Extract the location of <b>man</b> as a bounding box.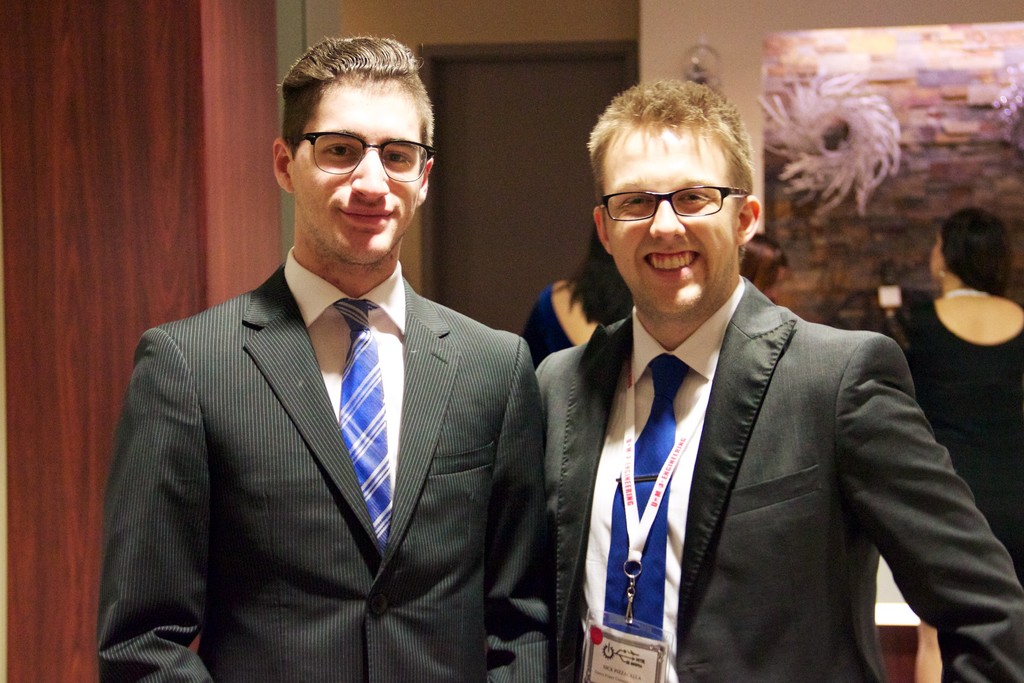
box(98, 35, 556, 682).
